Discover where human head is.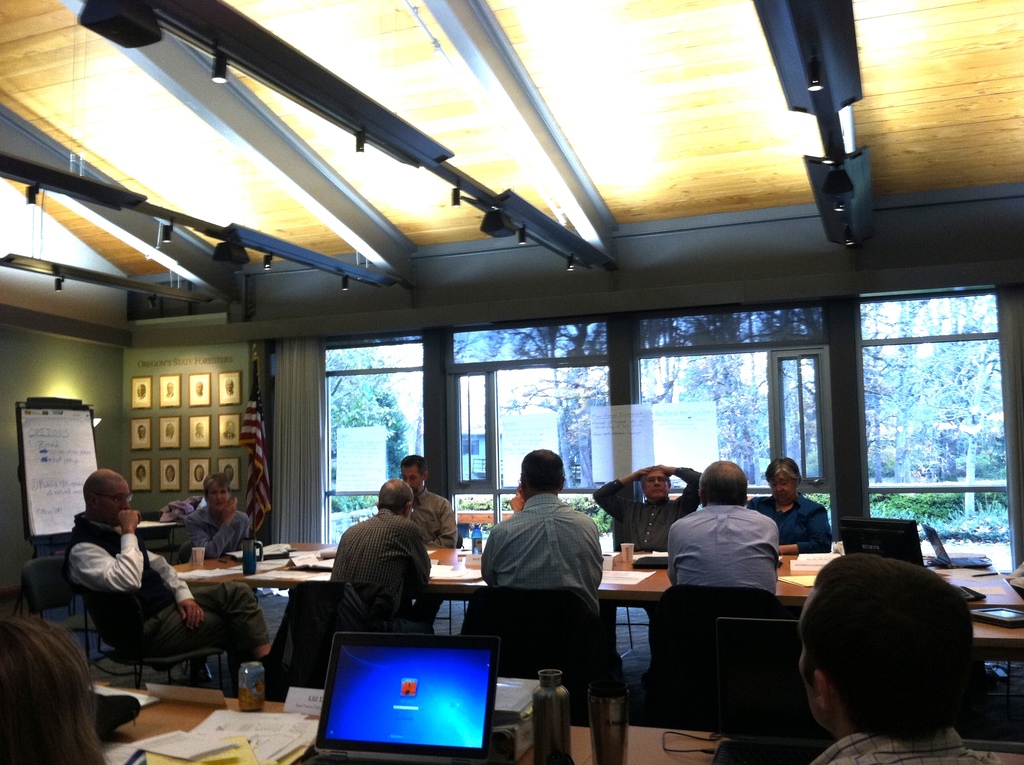
Discovered at bbox(226, 422, 236, 435).
